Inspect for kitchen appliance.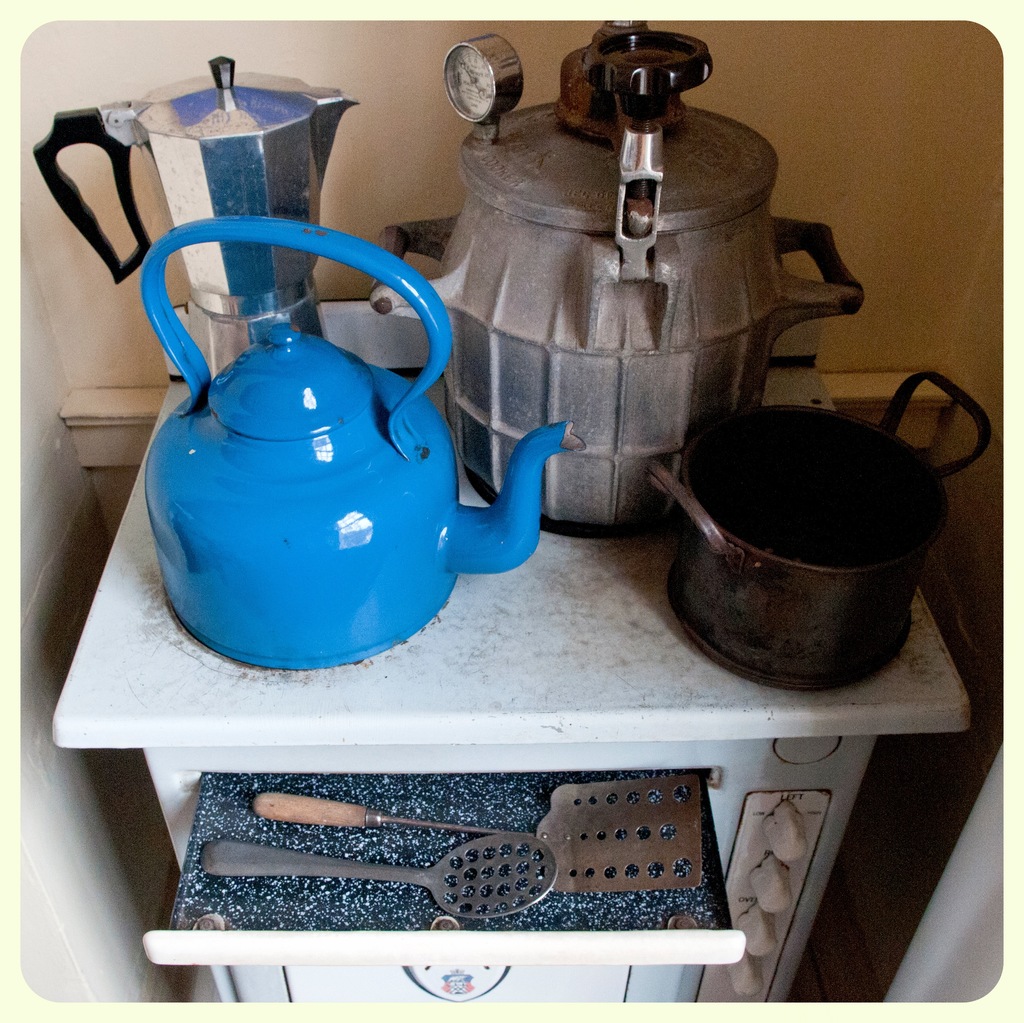
Inspection: x1=38, y1=59, x2=359, y2=373.
